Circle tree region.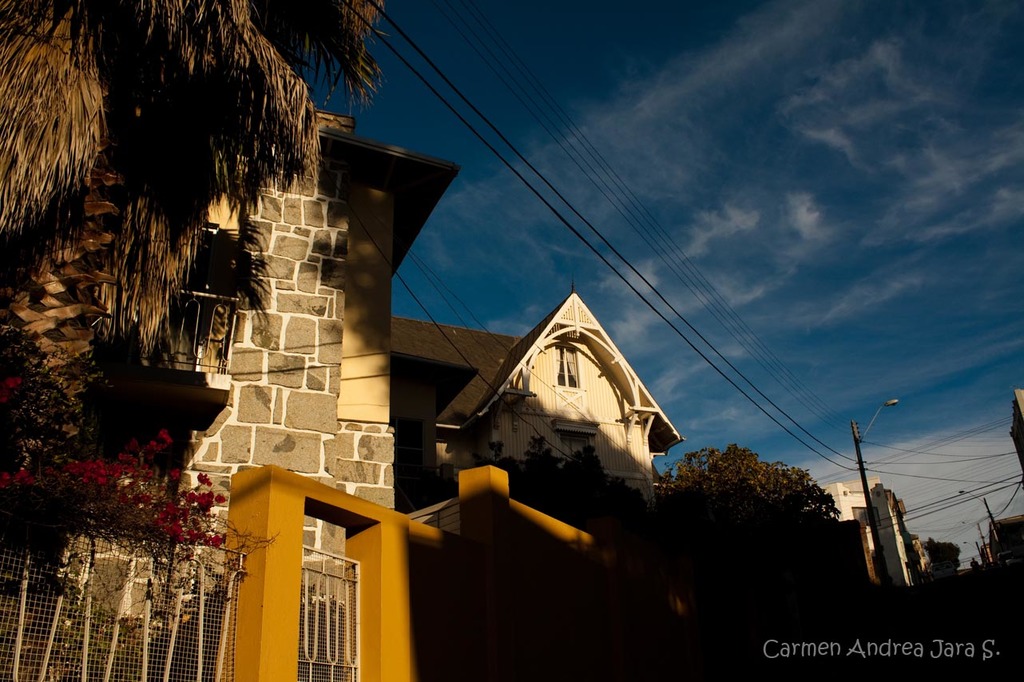
Region: region(651, 438, 842, 643).
